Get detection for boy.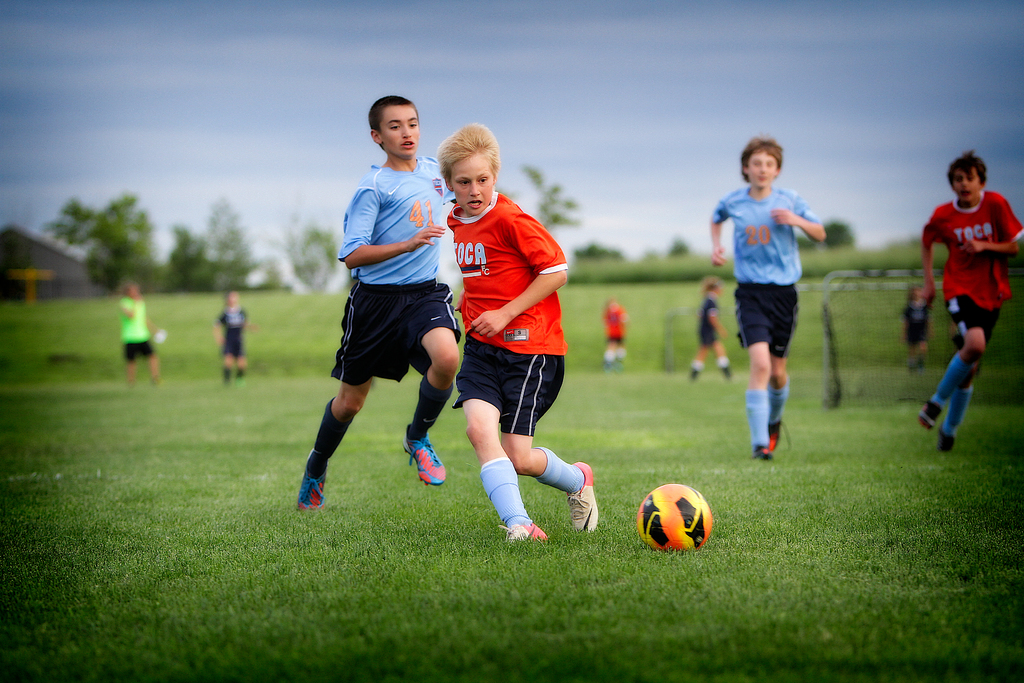
Detection: detection(444, 120, 597, 553).
